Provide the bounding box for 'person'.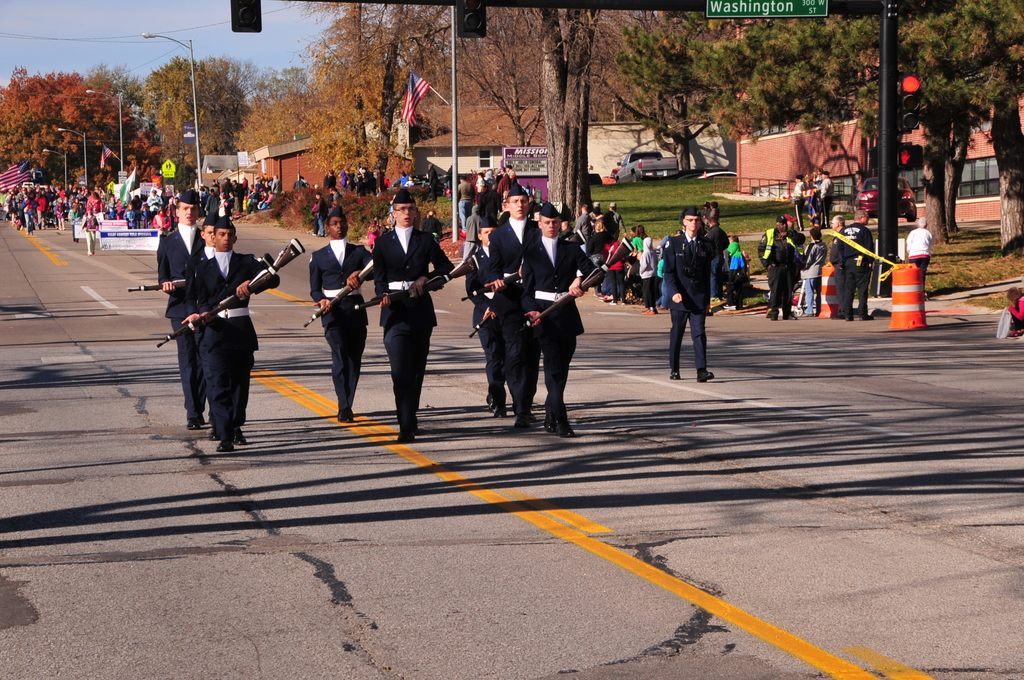
left=184, top=208, right=218, bottom=447.
